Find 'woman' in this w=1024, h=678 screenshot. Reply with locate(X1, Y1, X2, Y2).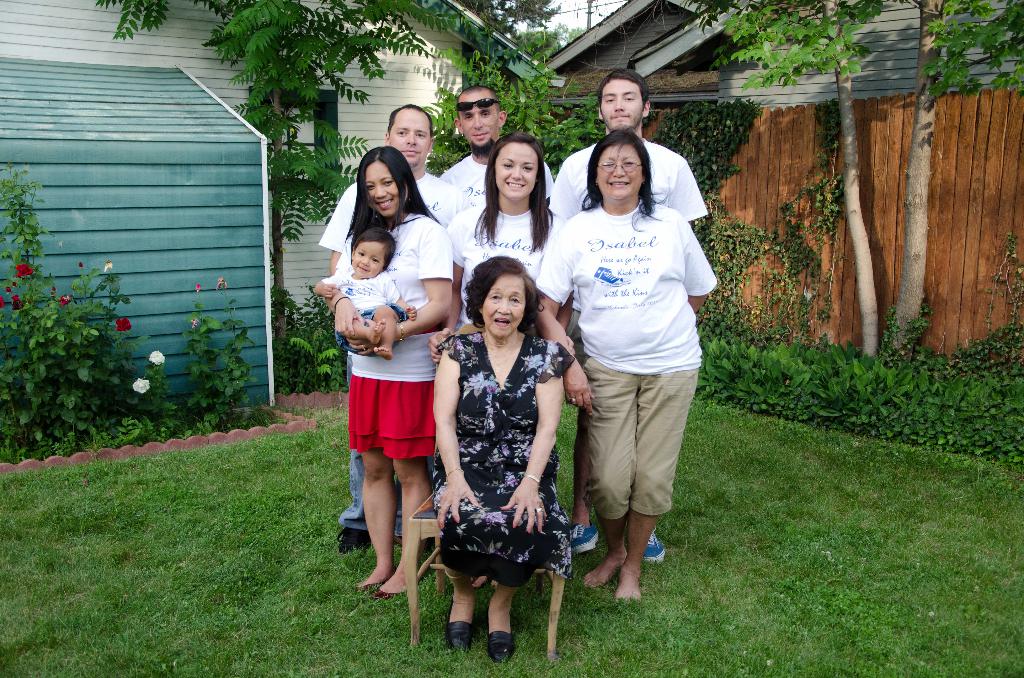
locate(428, 129, 564, 378).
